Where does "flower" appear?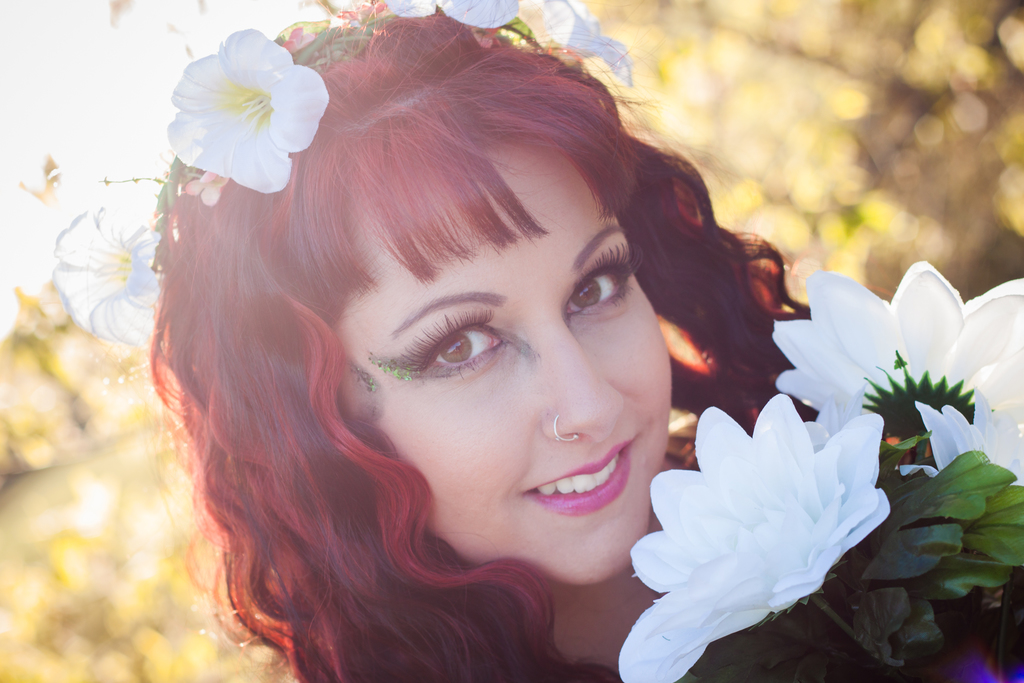
Appears at pyautogui.locateOnScreen(897, 391, 1023, 486).
